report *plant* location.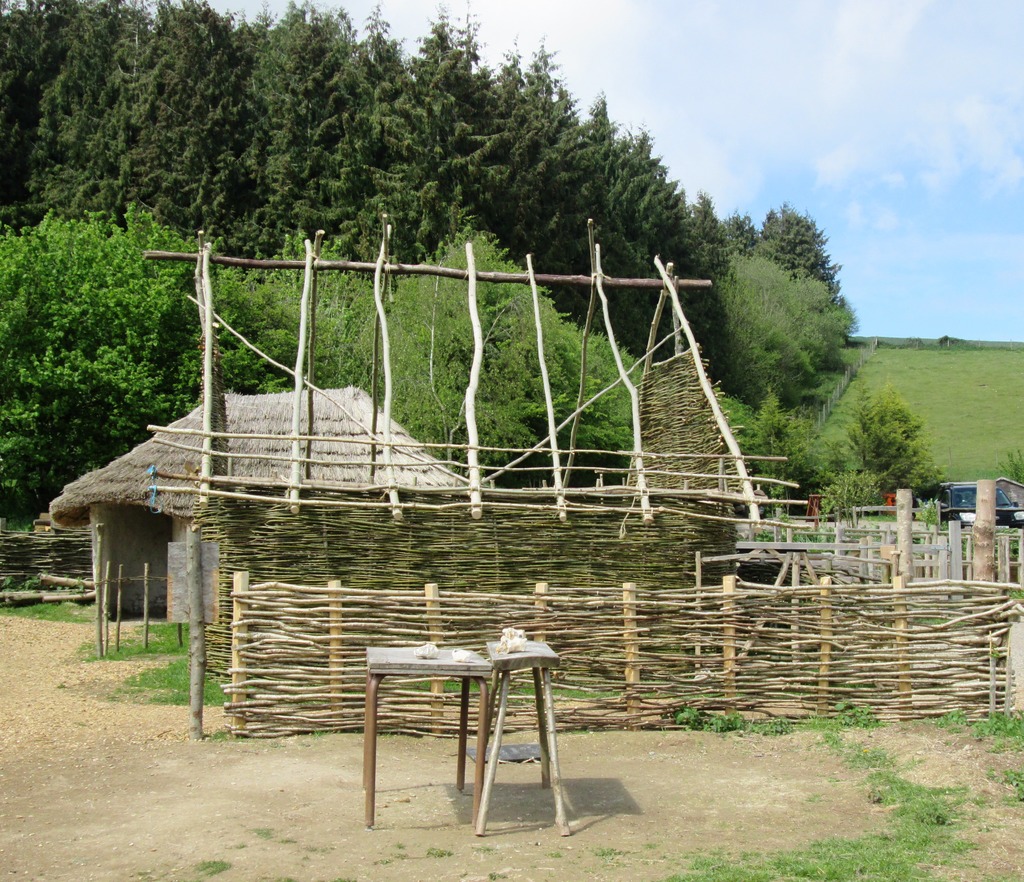
Report: (x1=992, y1=765, x2=1023, y2=808).
